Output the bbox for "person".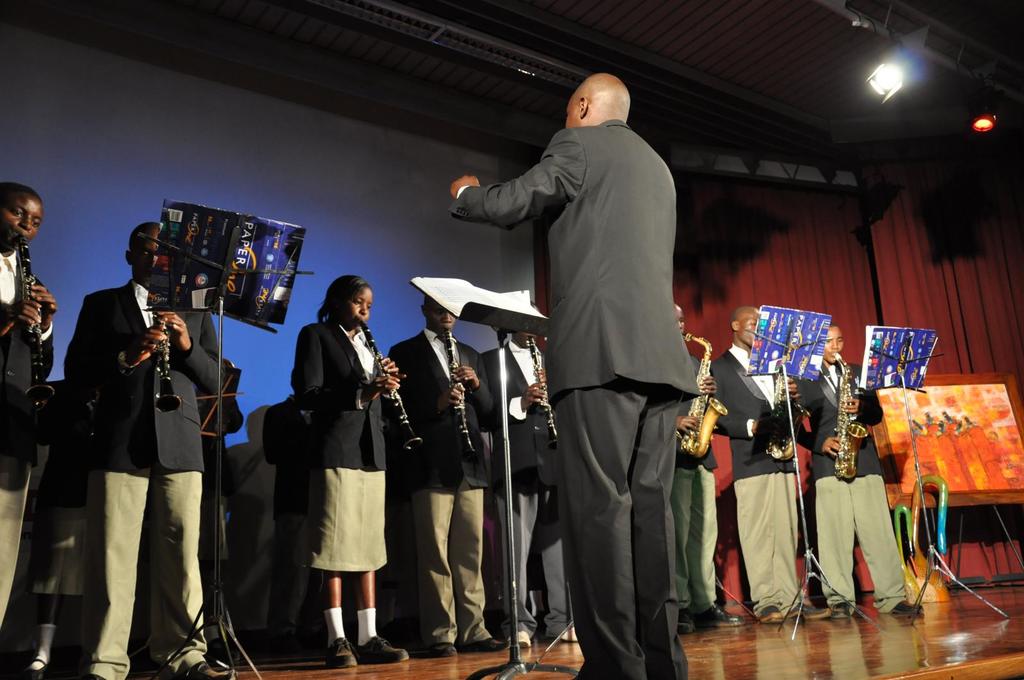
bbox=(712, 296, 832, 615).
